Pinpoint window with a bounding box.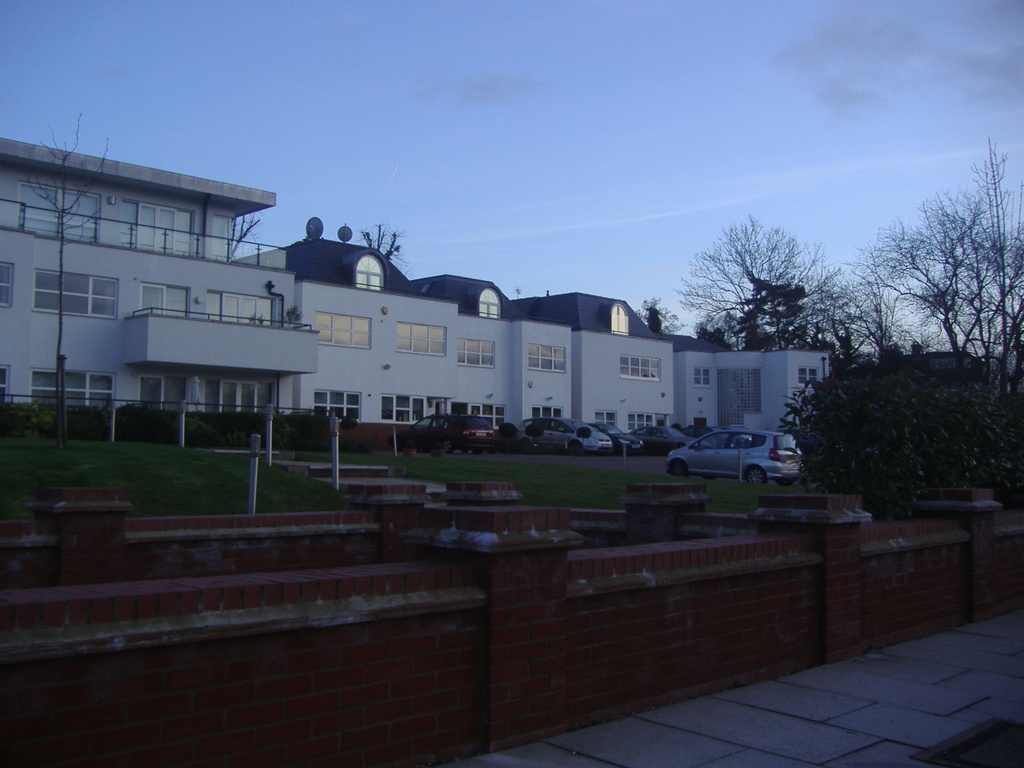
(x1=117, y1=196, x2=194, y2=257).
